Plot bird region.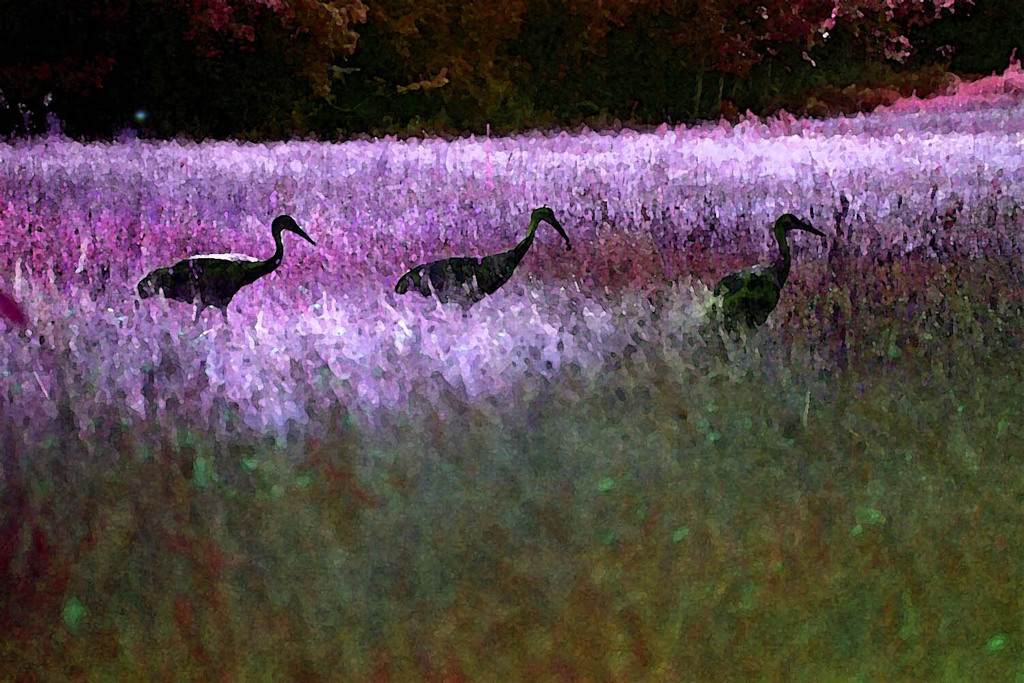
Plotted at (x1=127, y1=209, x2=315, y2=324).
